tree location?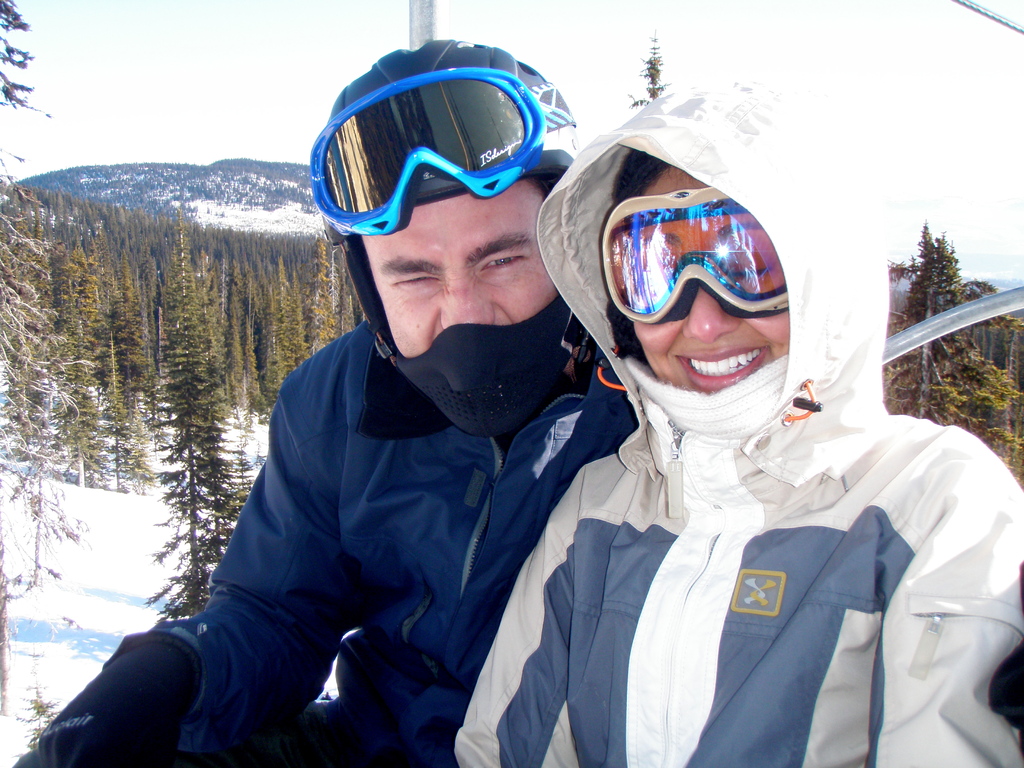
rect(925, 231, 986, 323)
